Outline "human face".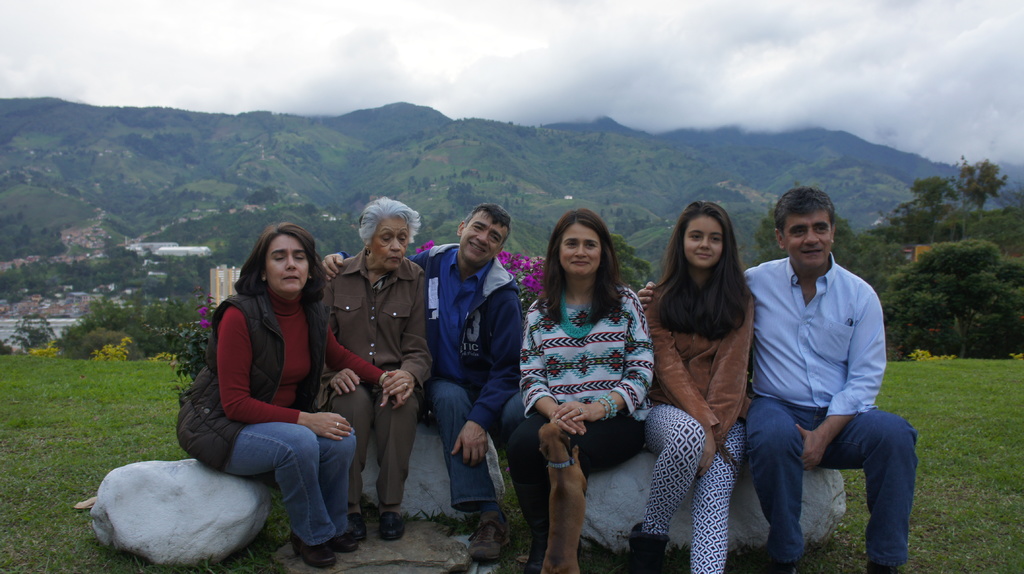
Outline: rect(371, 216, 410, 271).
